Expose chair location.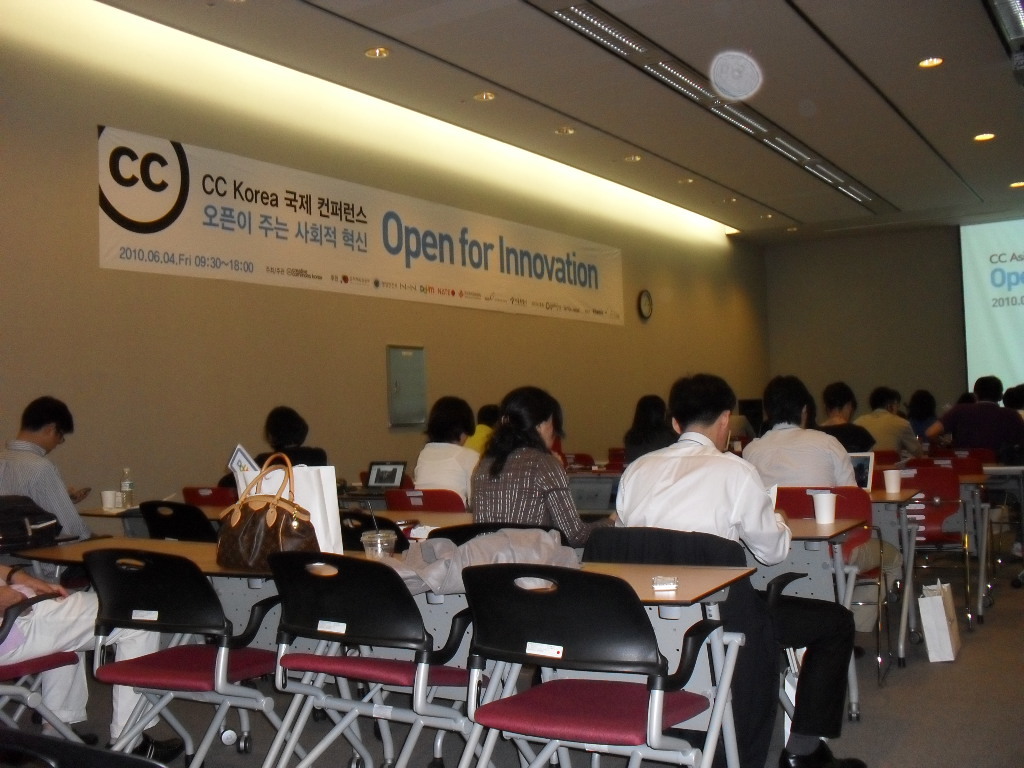
Exposed at l=0, t=647, r=86, b=739.
